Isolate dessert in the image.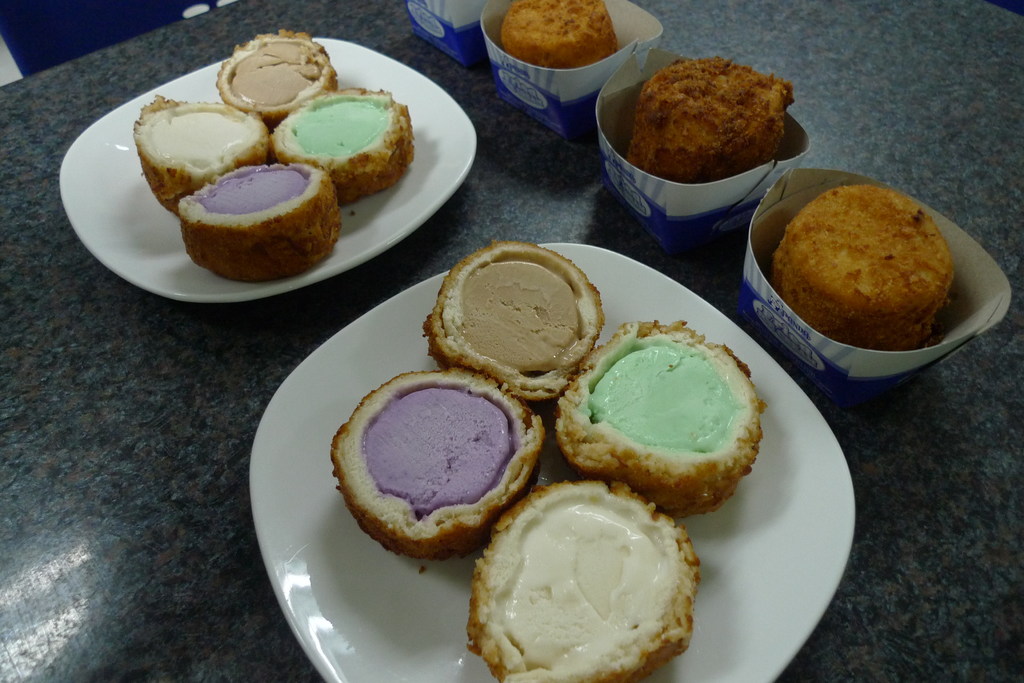
Isolated region: rect(499, 0, 620, 70).
